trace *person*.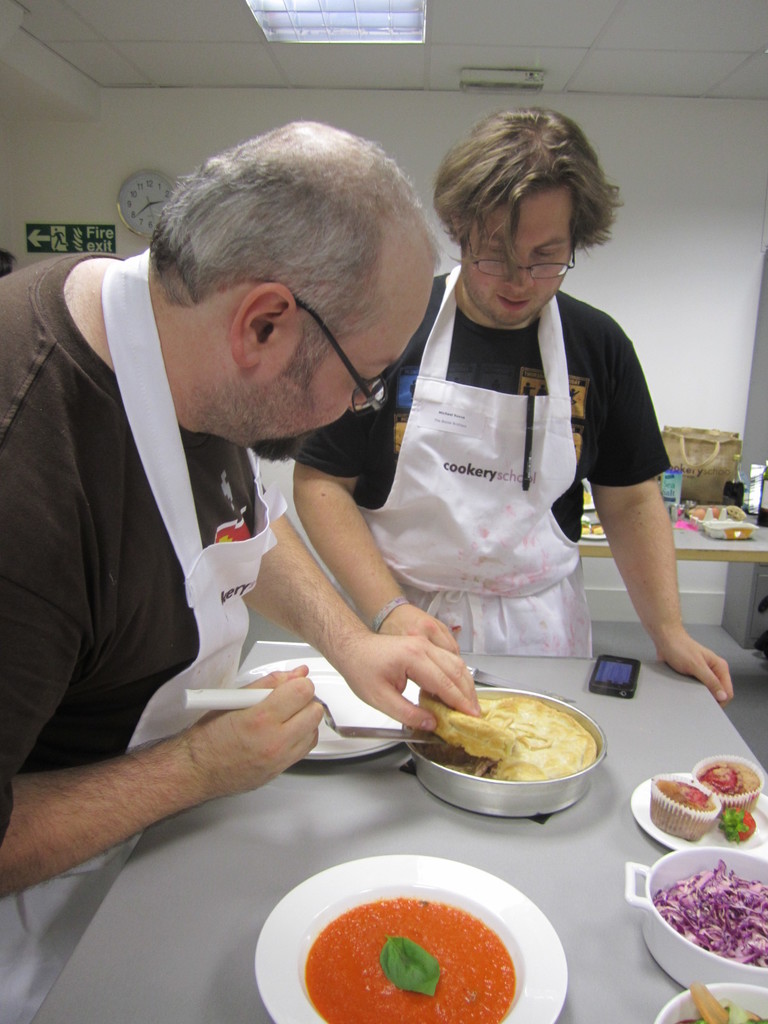
Traced to <bbox>290, 102, 734, 710</bbox>.
